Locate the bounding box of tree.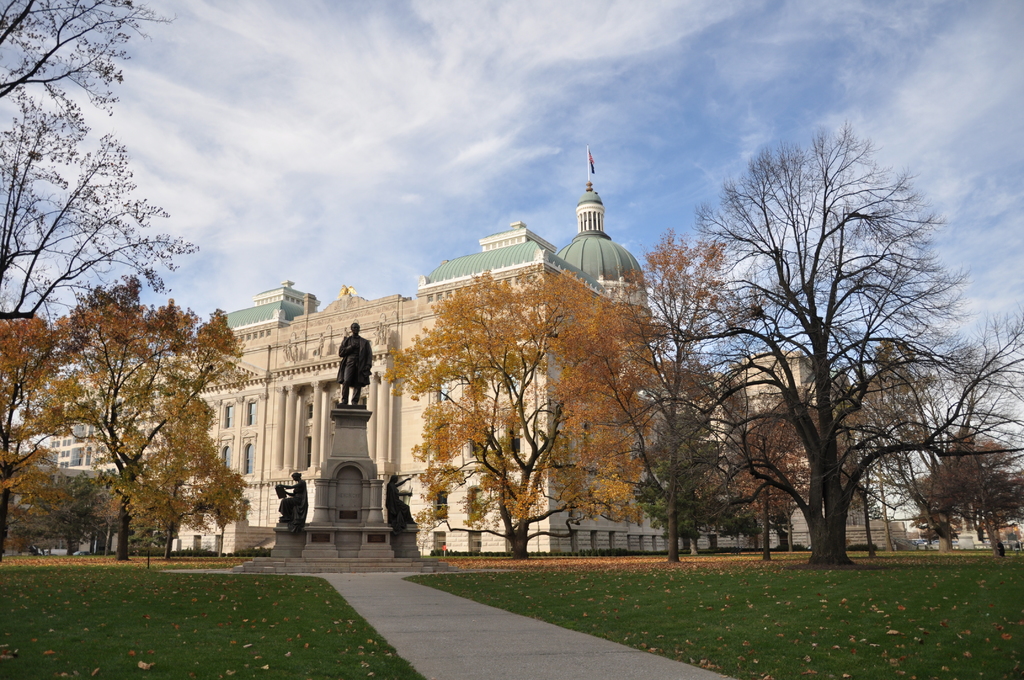
Bounding box: locate(380, 265, 647, 560).
